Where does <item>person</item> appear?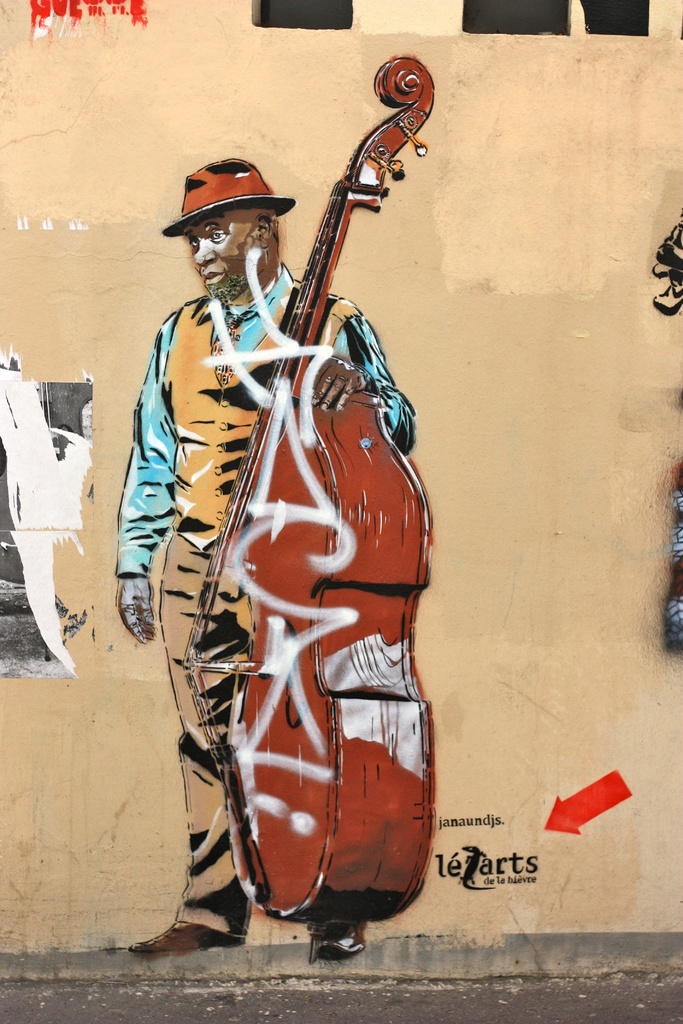
Appears at 113 147 418 950.
